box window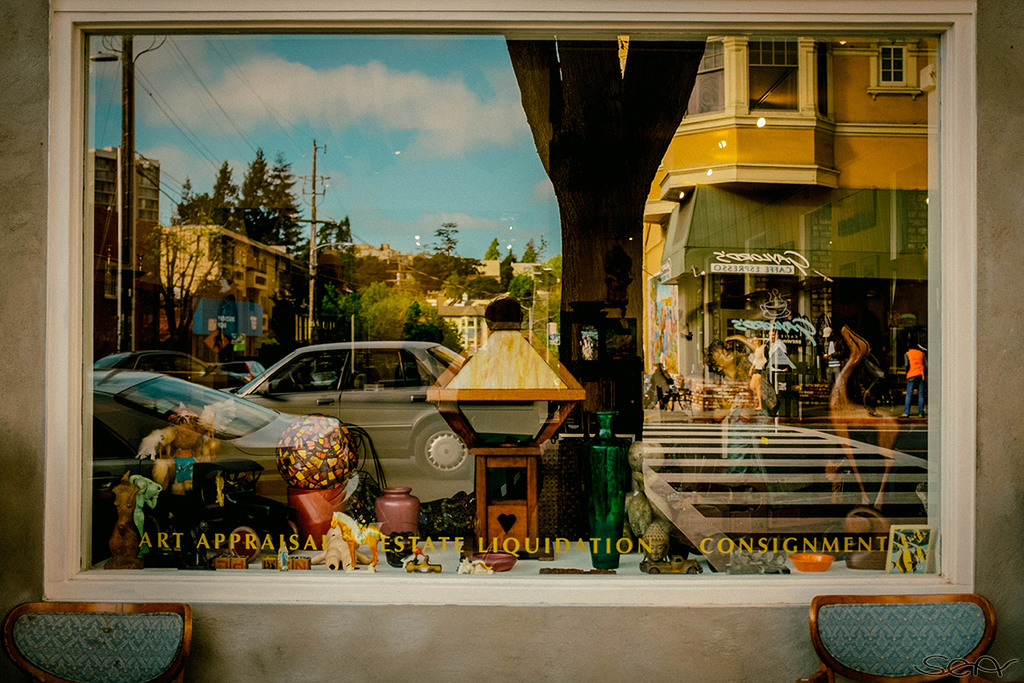
(x1=255, y1=349, x2=347, y2=392)
